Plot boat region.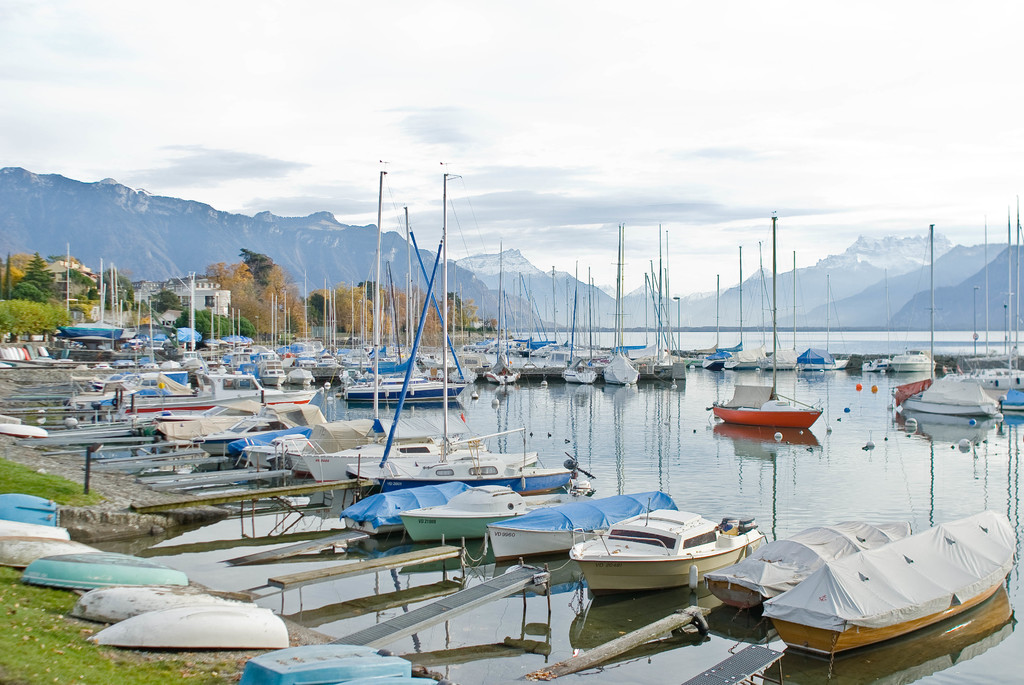
Plotted at BBox(721, 242, 798, 375).
